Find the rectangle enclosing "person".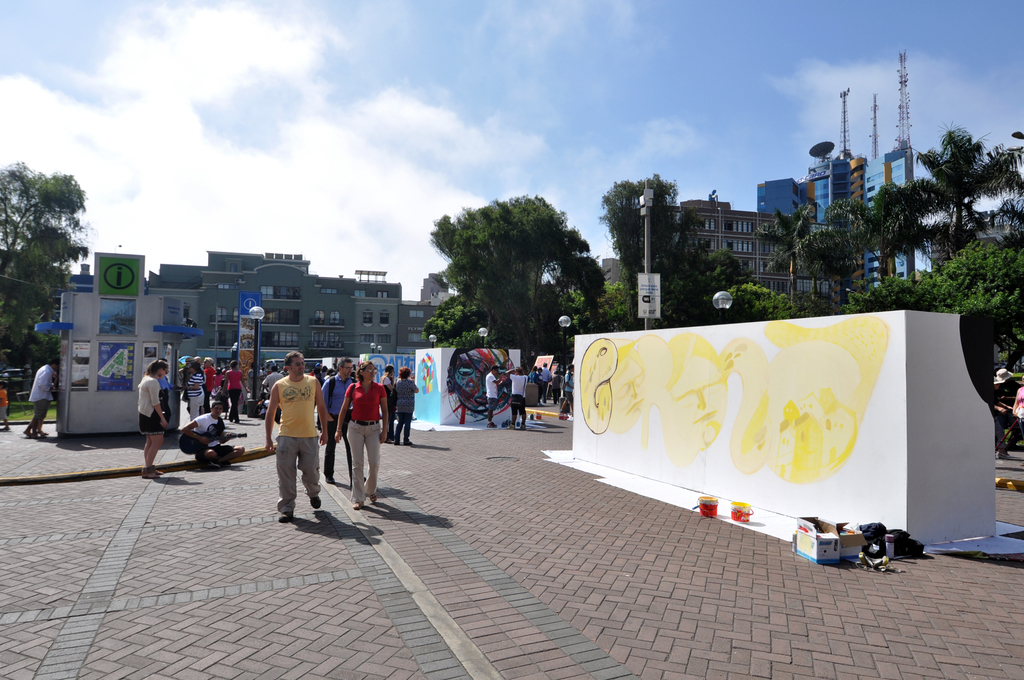
<box>318,359,357,487</box>.
